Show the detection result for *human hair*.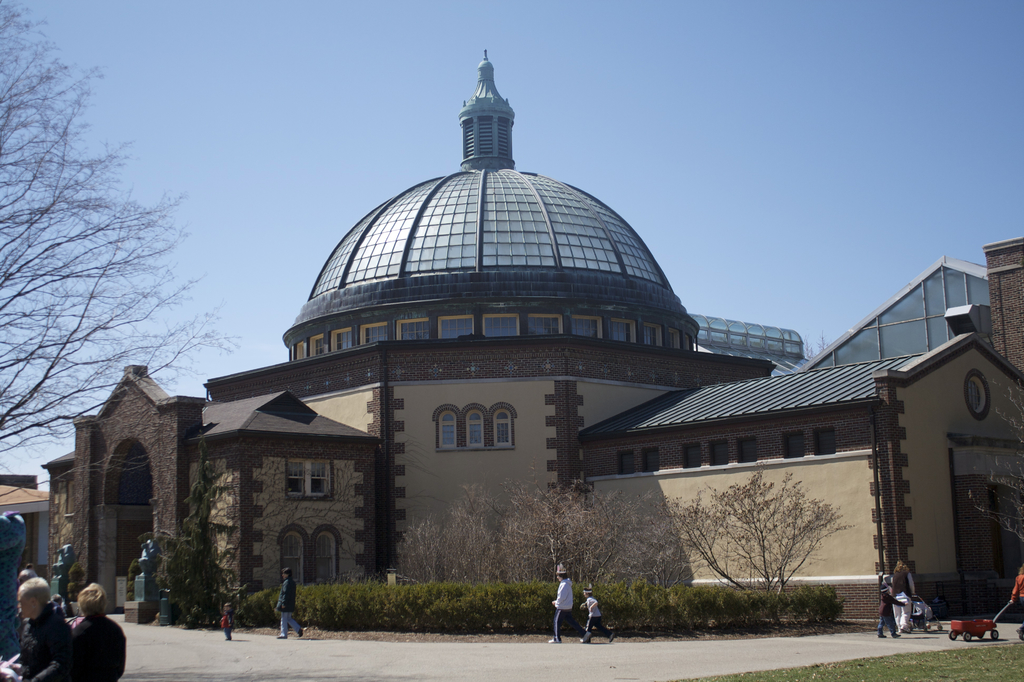
detection(282, 568, 294, 580).
